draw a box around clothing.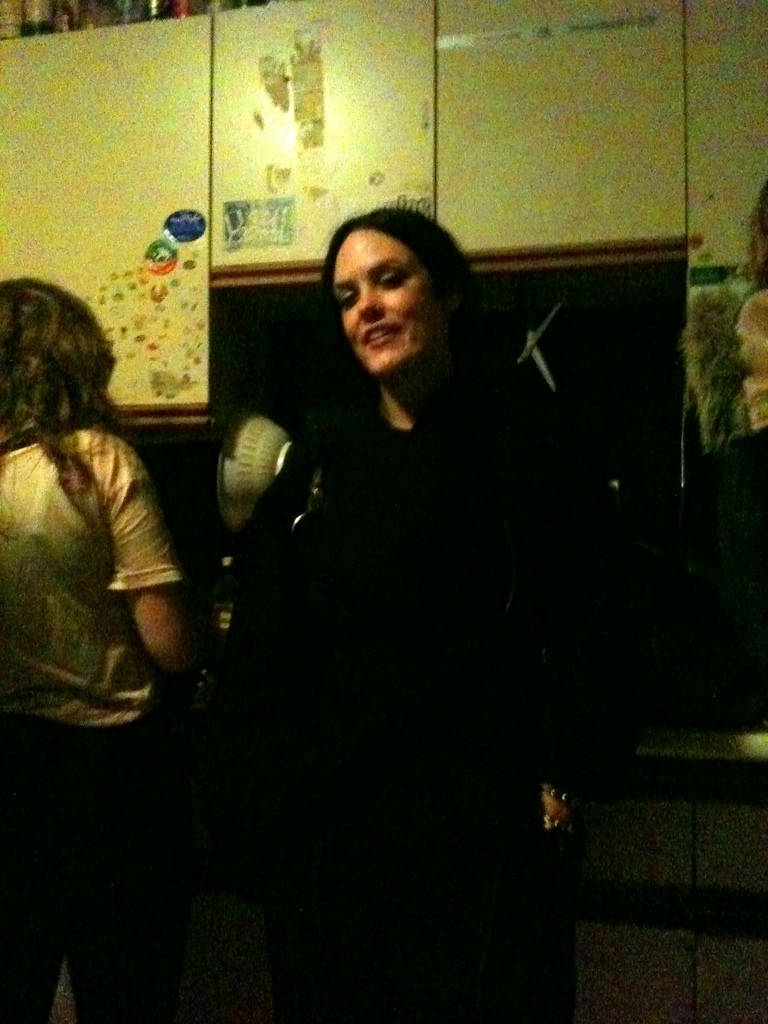
Rect(0, 419, 186, 1023).
